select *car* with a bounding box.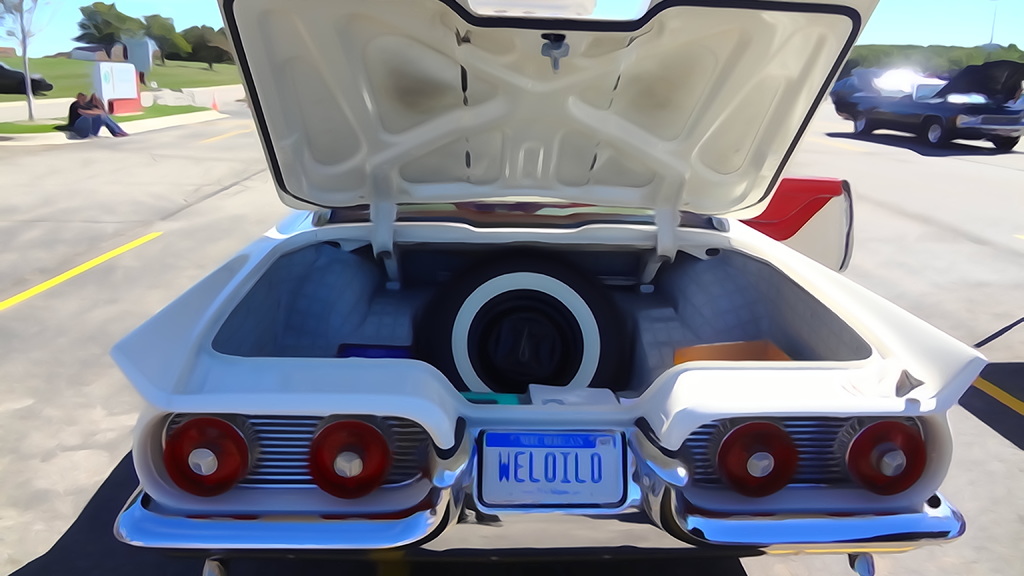
[100,0,993,575].
